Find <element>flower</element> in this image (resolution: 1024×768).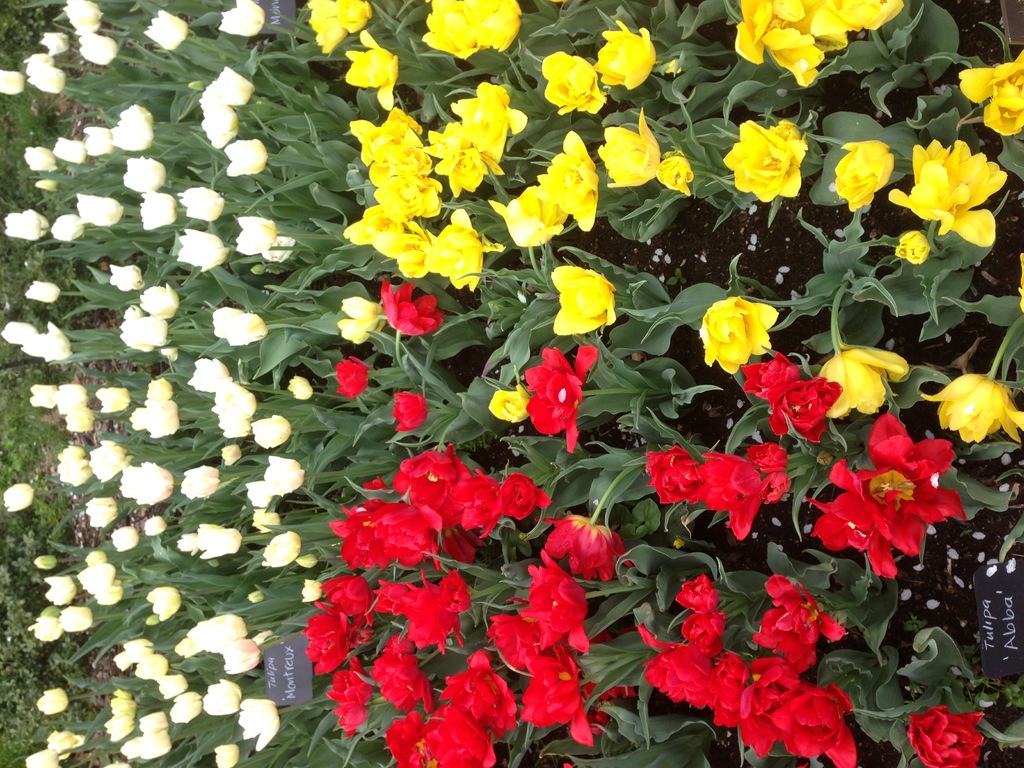
left=248, top=409, right=290, bottom=452.
